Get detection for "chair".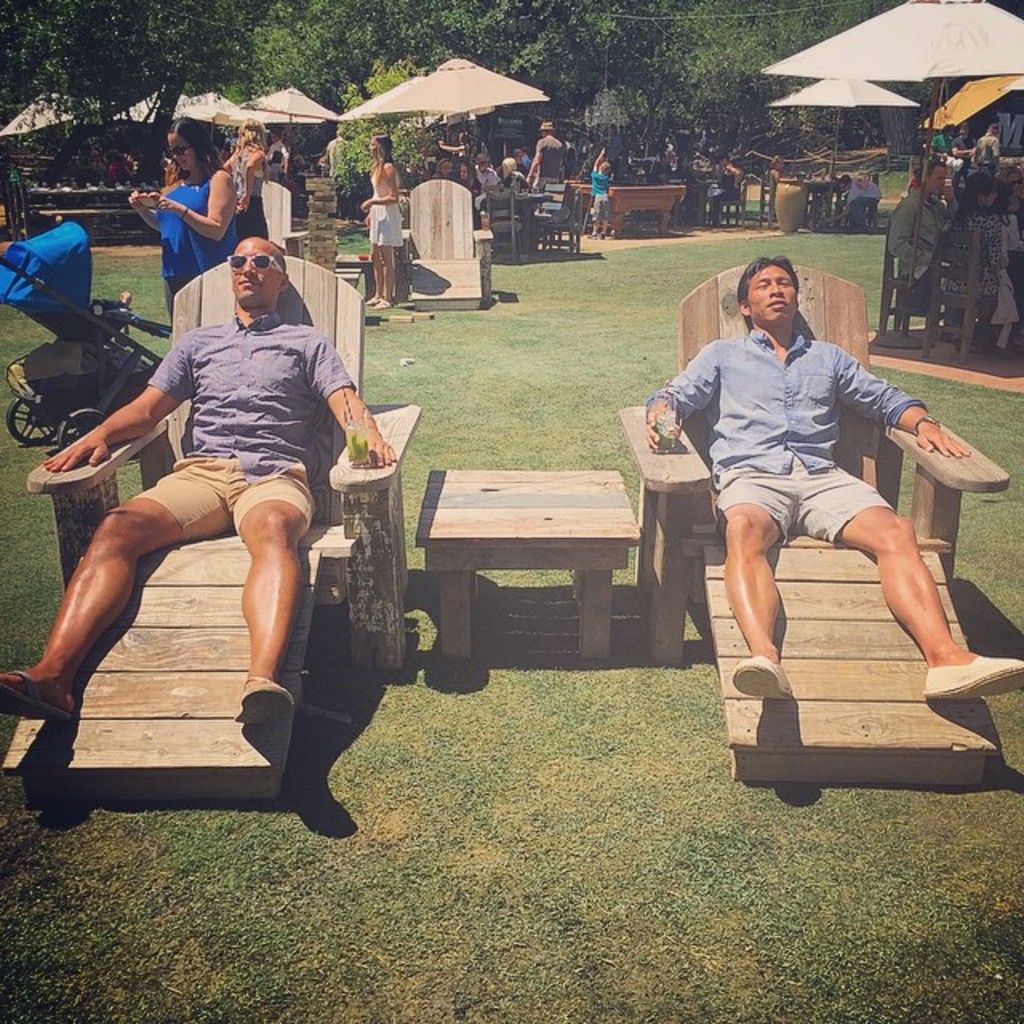
Detection: Rect(397, 174, 493, 306).
